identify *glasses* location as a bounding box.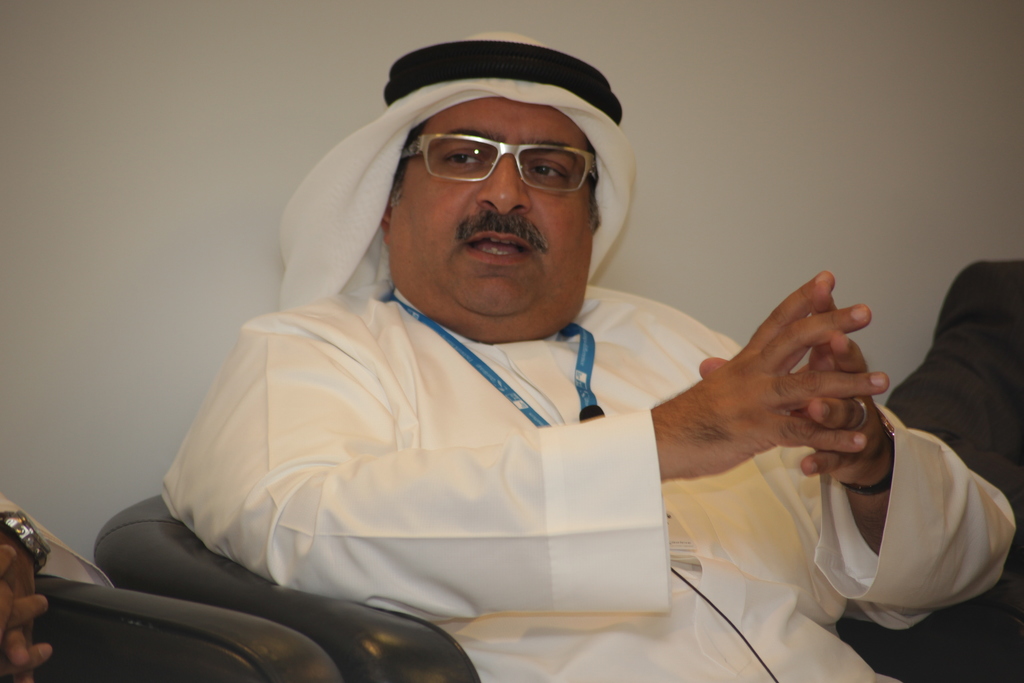
[left=401, top=145, right=597, bottom=188].
